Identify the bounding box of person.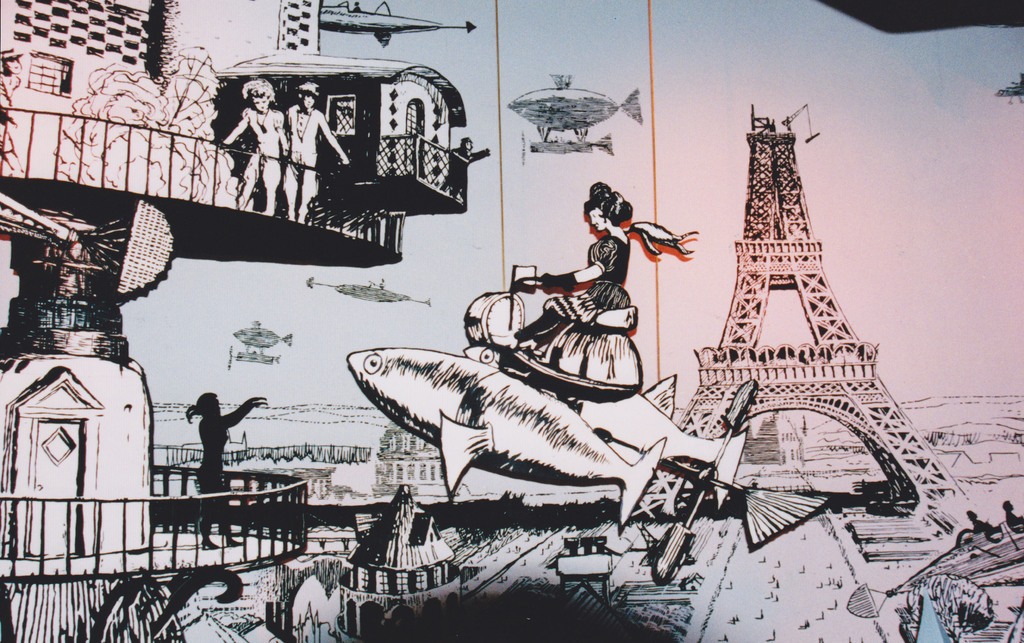
215, 76, 287, 217.
